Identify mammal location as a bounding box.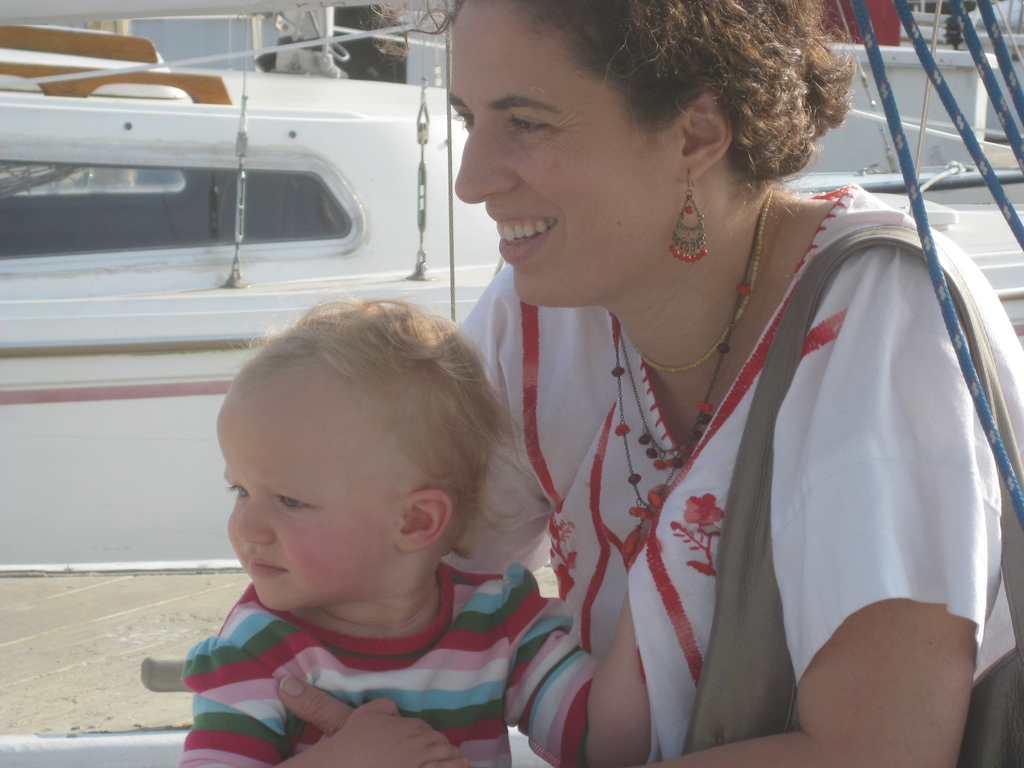
158, 246, 684, 767.
